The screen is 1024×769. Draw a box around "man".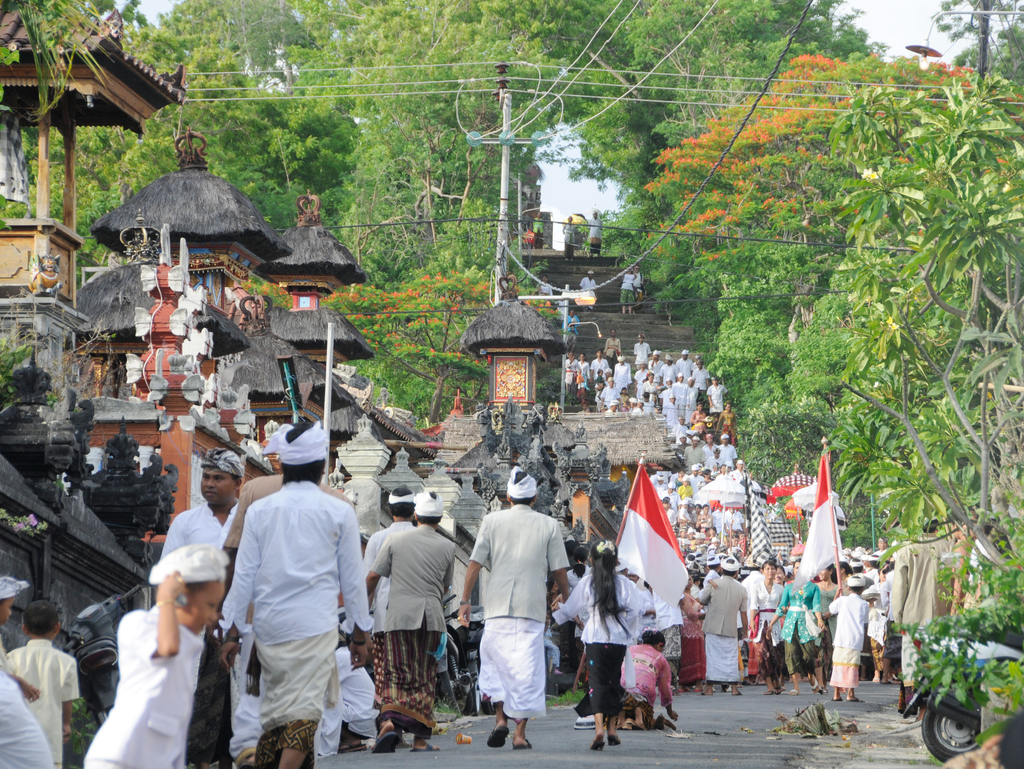
pyautogui.locateOnScreen(358, 484, 413, 665).
